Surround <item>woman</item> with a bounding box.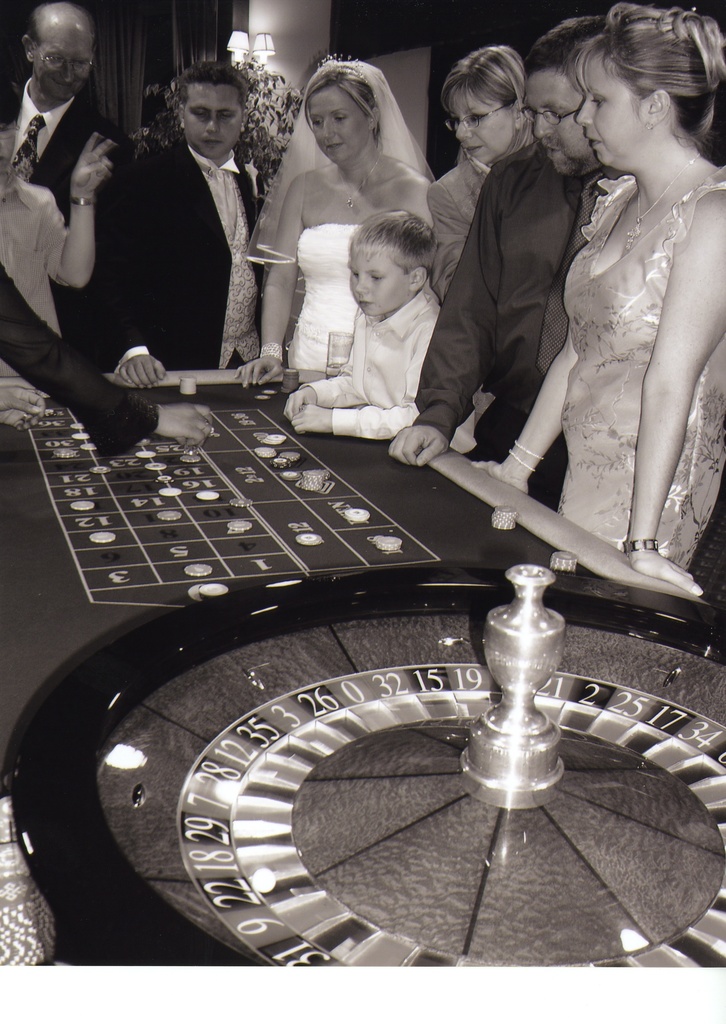
(x1=424, y1=40, x2=543, y2=426).
